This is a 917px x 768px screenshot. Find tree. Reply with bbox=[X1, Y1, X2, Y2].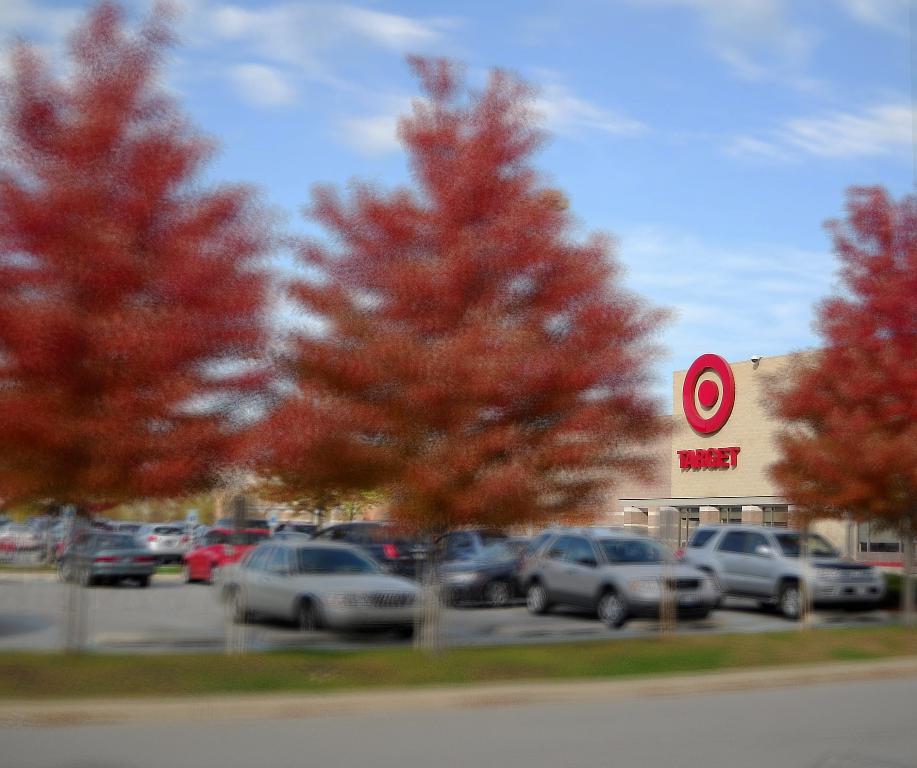
bbox=[0, 0, 287, 650].
